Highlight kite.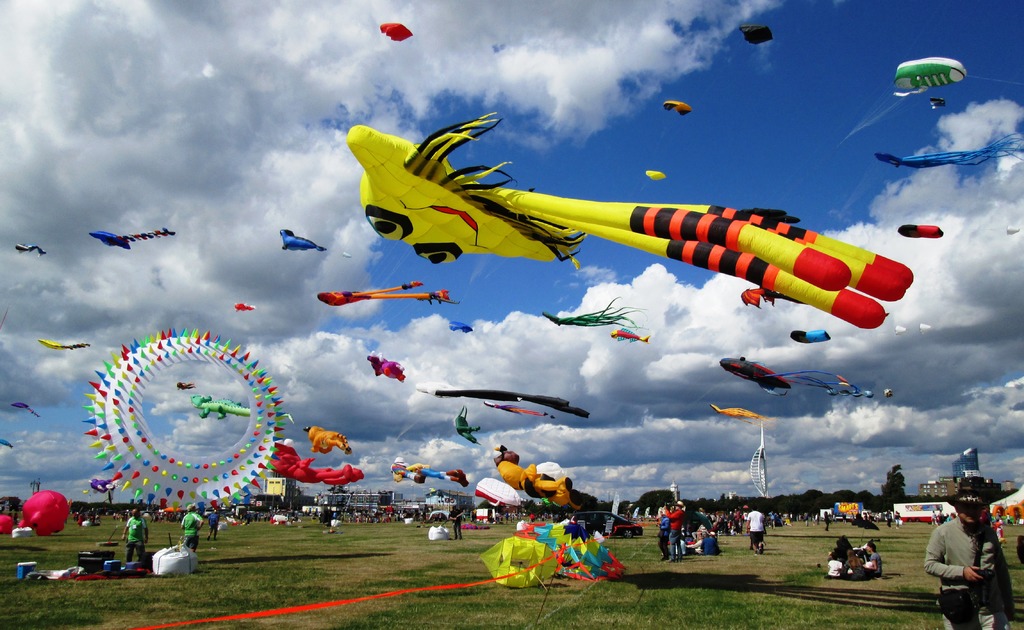
Highlighted region: [232, 300, 259, 313].
